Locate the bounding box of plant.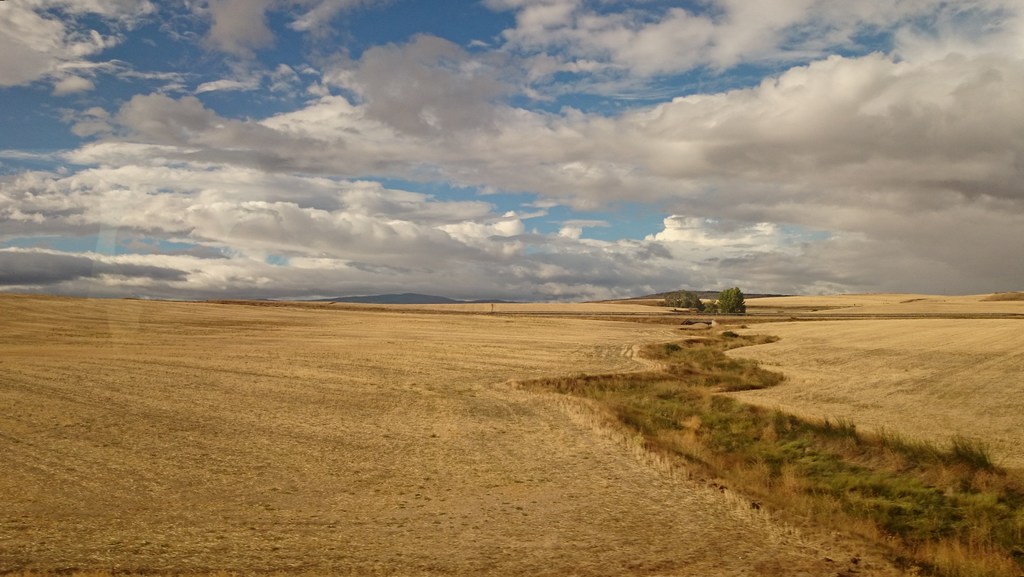
Bounding box: 632, 325, 1023, 566.
